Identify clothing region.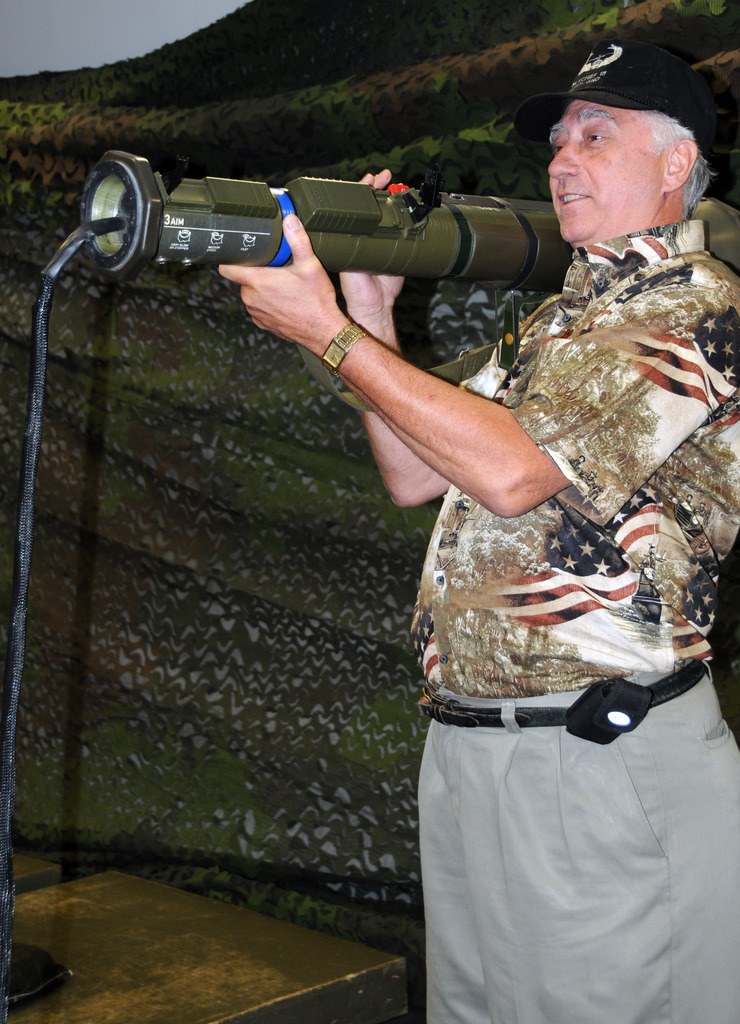
Region: rect(400, 159, 733, 812).
